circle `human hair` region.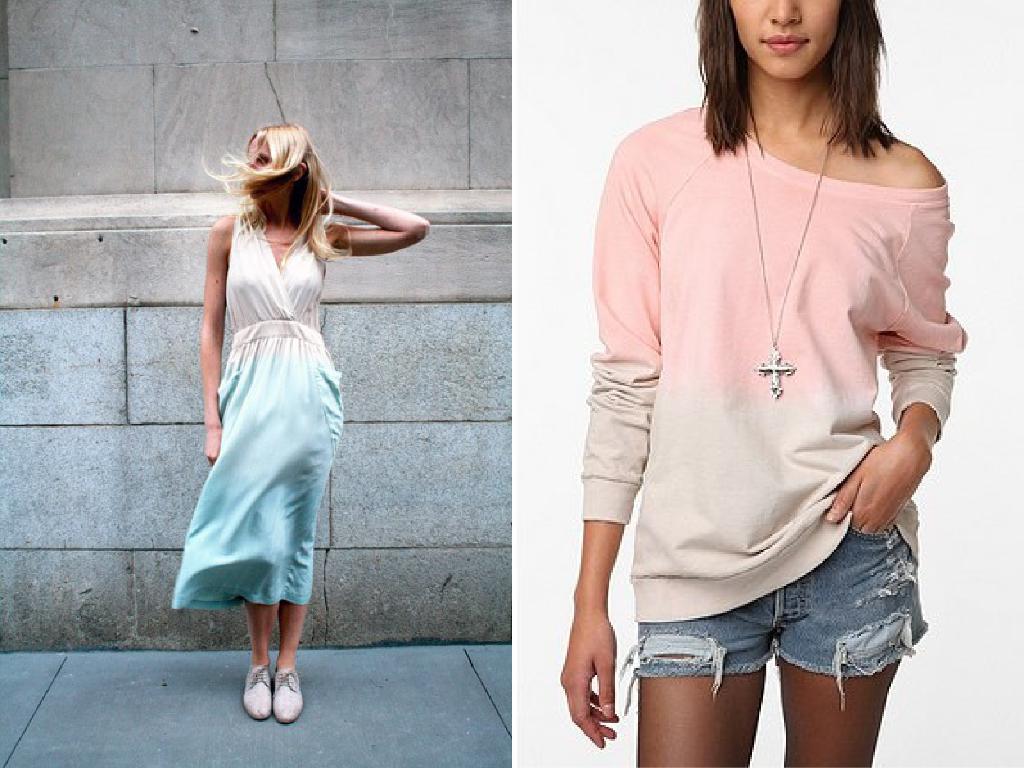
Region: bbox=(685, 14, 908, 149).
